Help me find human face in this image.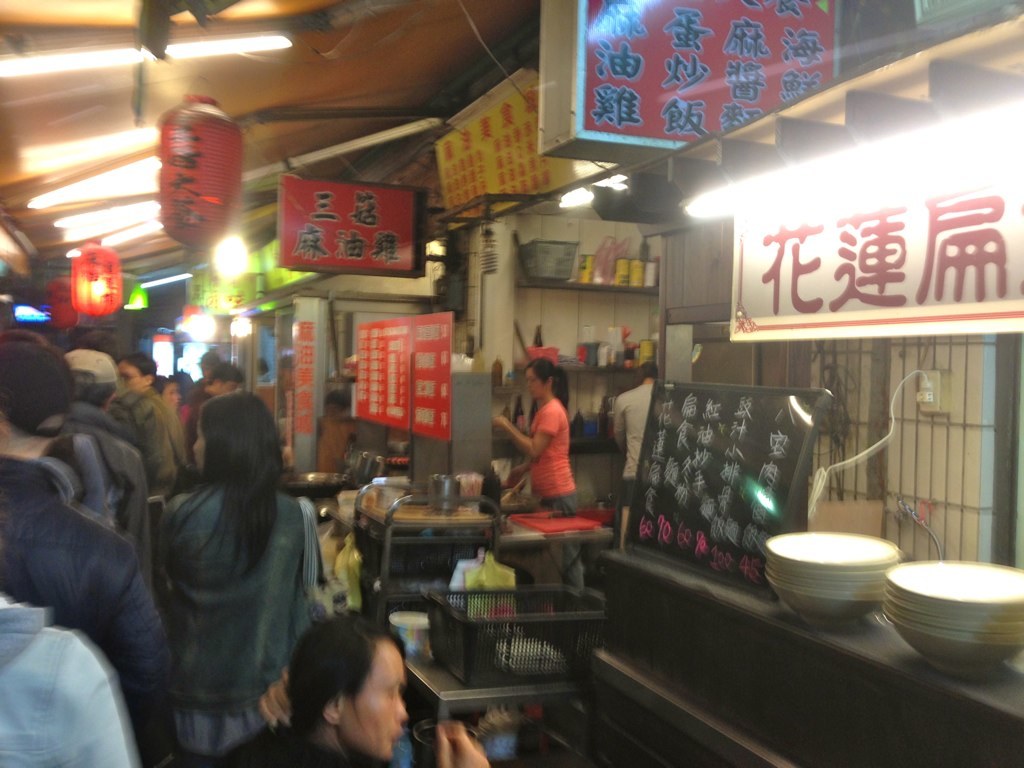
Found it: {"left": 525, "top": 367, "right": 542, "bottom": 404}.
